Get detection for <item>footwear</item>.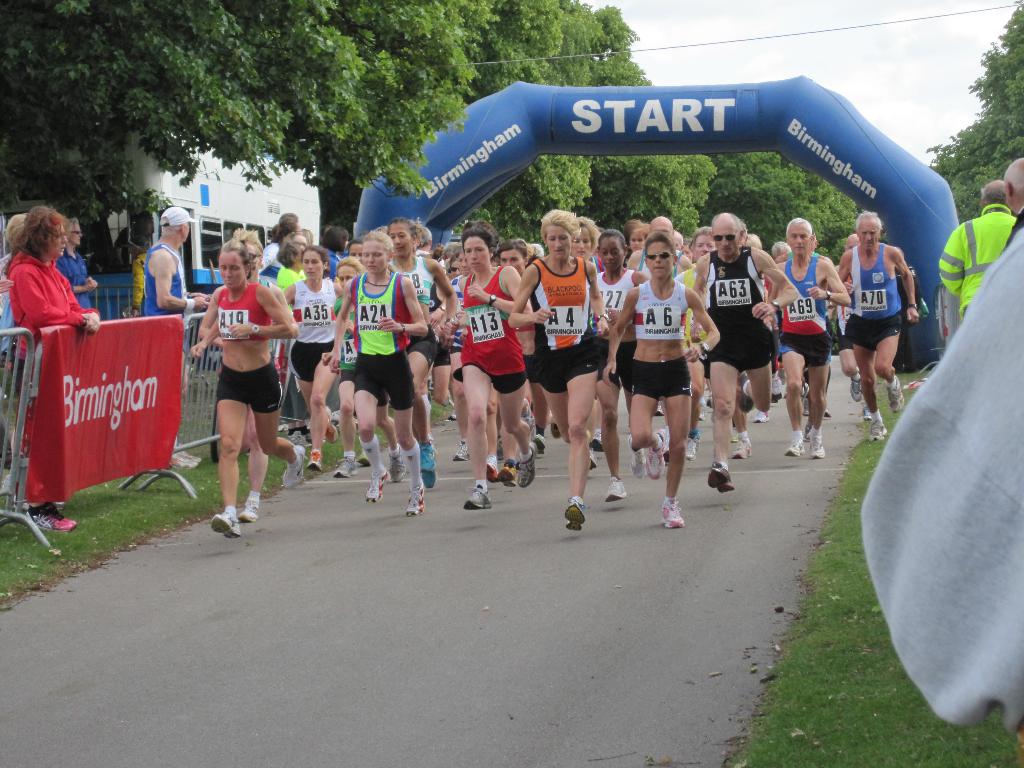
Detection: bbox=(323, 406, 338, 445).
